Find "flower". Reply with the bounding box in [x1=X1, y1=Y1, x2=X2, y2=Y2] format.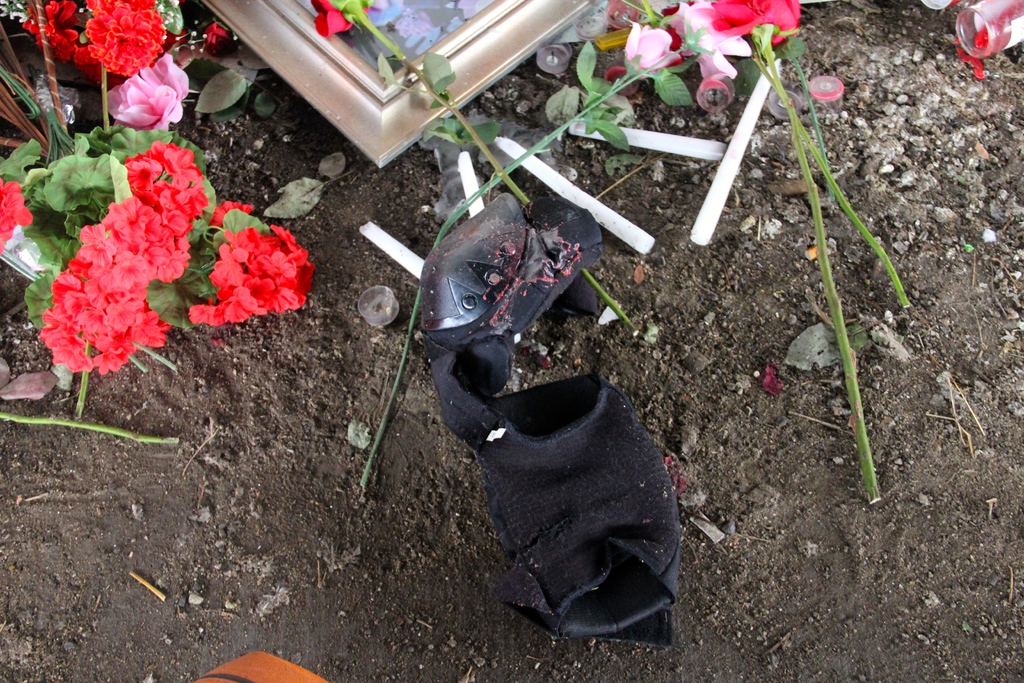
[x1=663, y1=0, x2=748, y2=86].
